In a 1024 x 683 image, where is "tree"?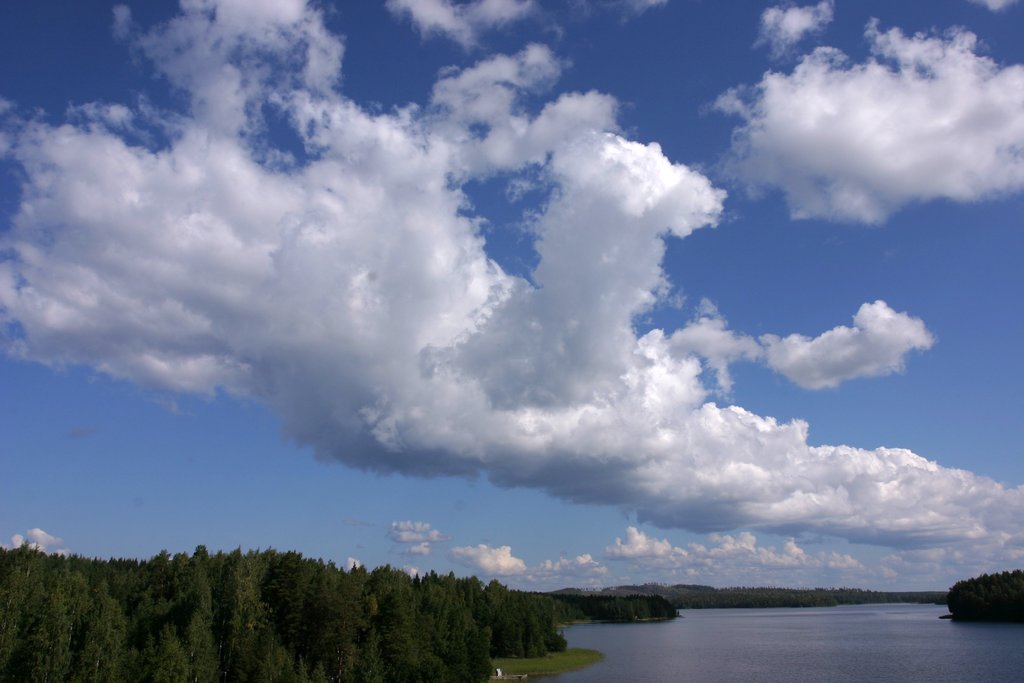
x1=183, y1=565, x2=213, y2=616.
